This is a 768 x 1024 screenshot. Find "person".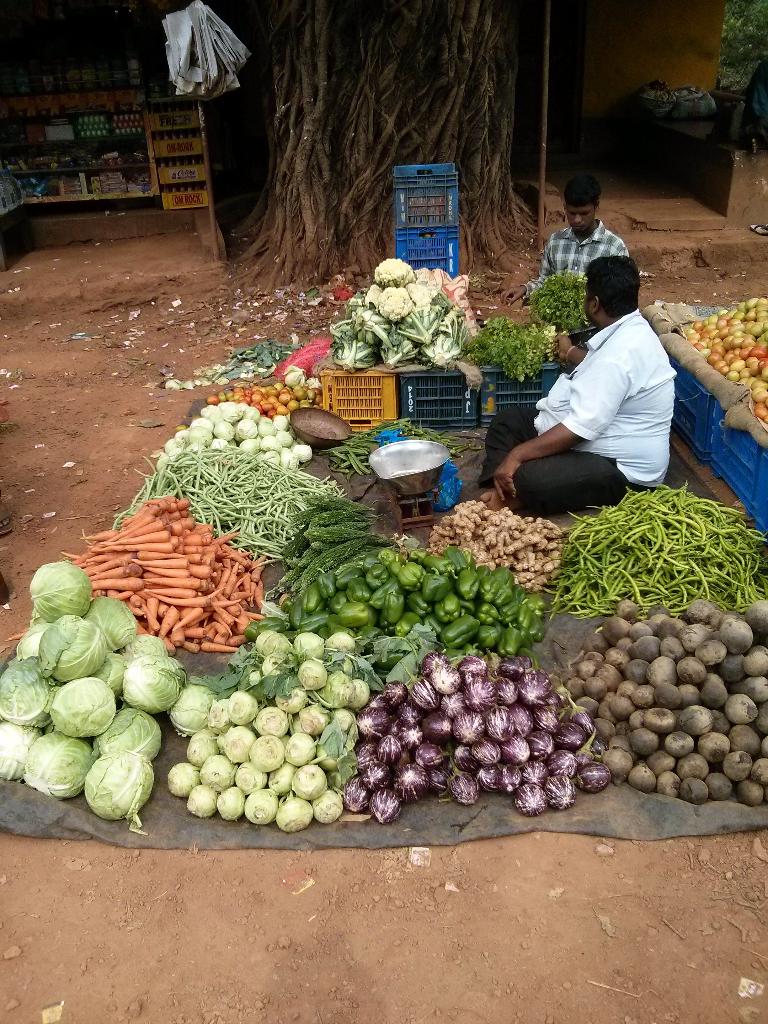
Bounding box: BBox(466, 254, 659, 511).
